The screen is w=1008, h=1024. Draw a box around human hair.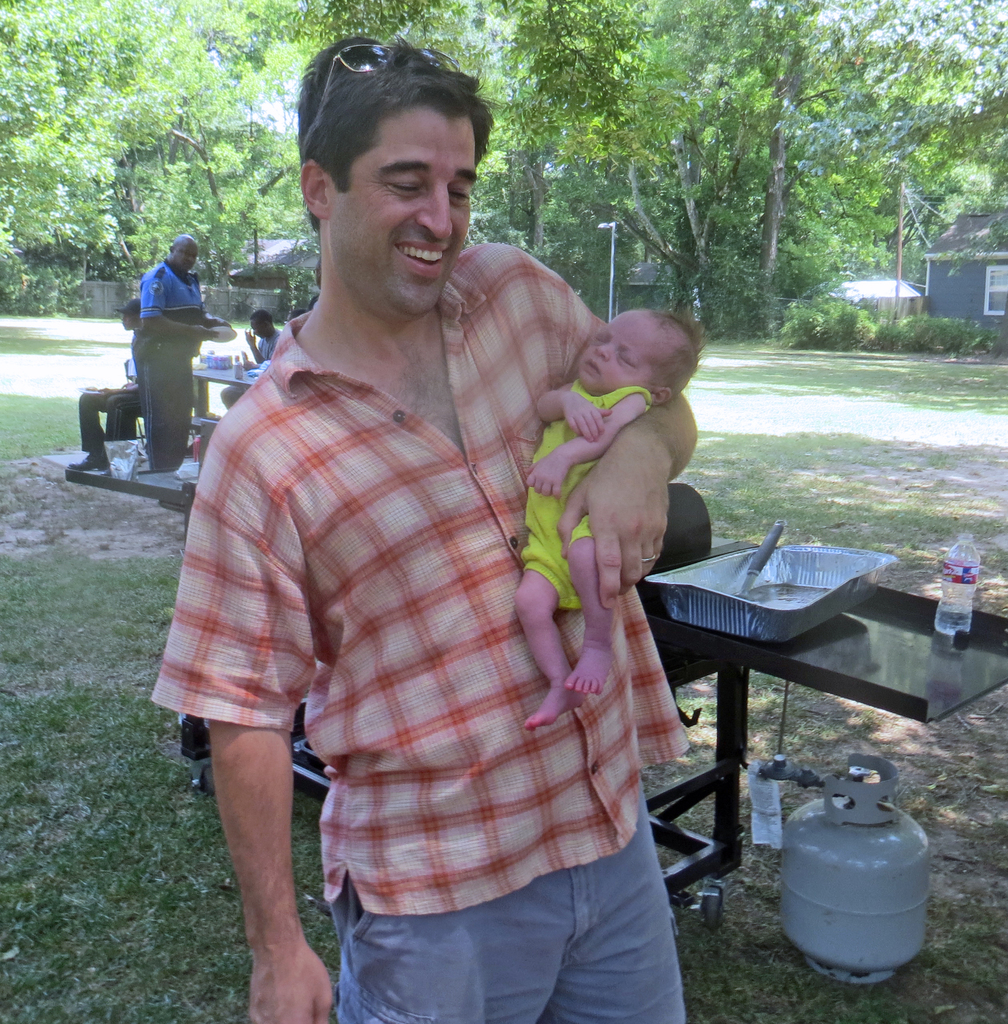
[left=645, top=300, right=707, bottom=406].
